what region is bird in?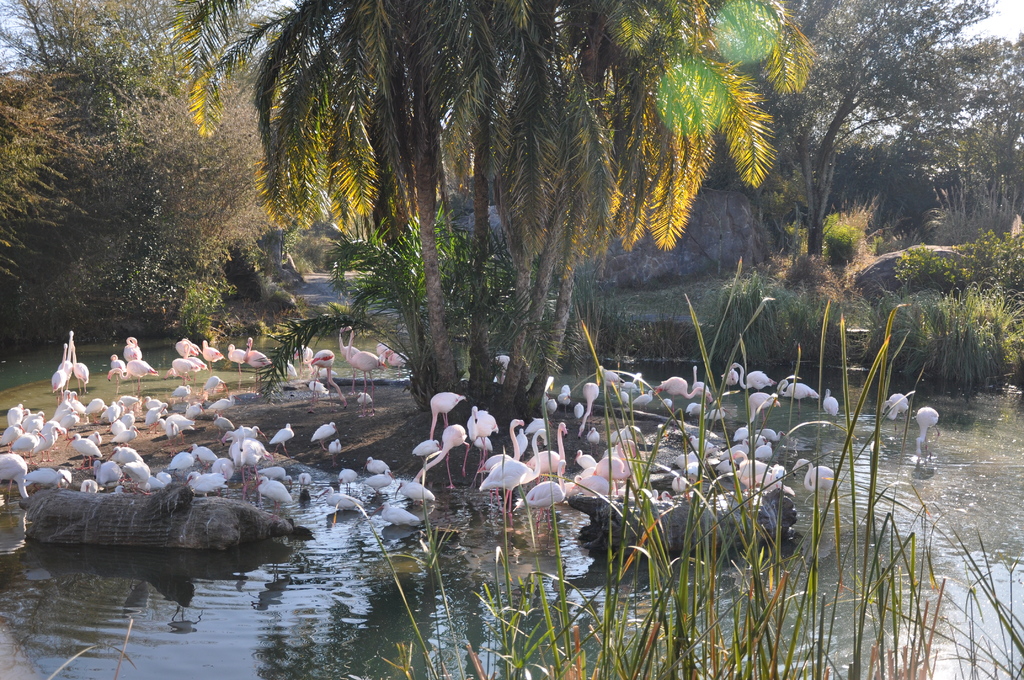
[x1=294, y1=319, x2=412, y2=404].
